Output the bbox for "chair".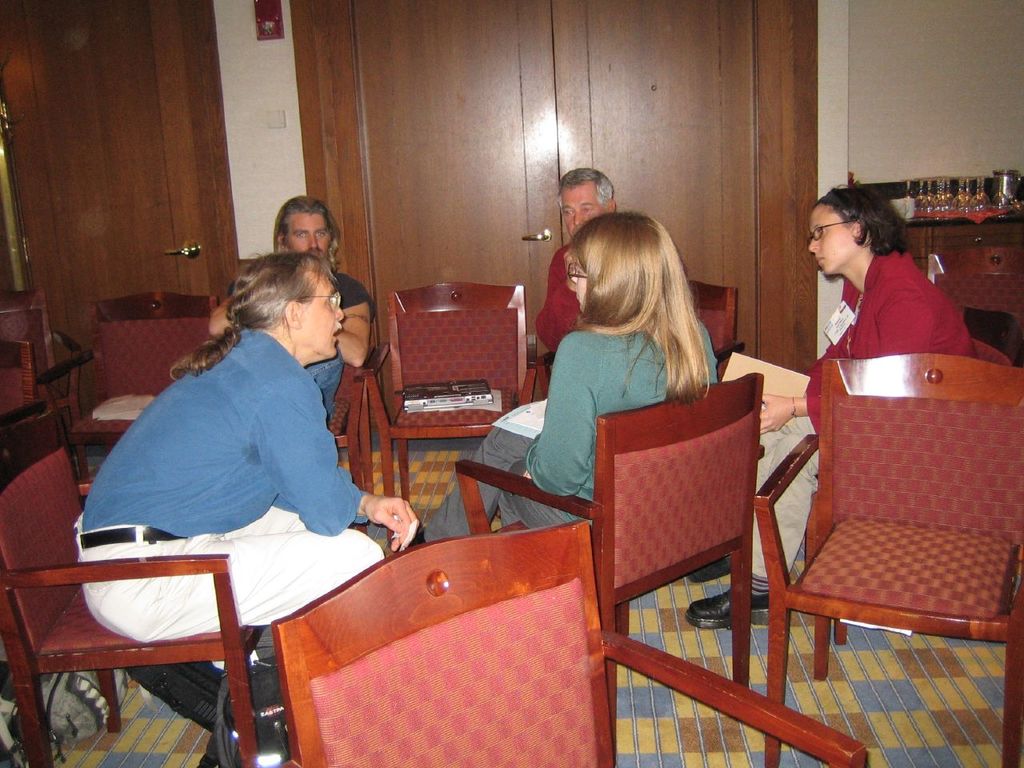
[left=66, top=291, right=215, bottom=483].
